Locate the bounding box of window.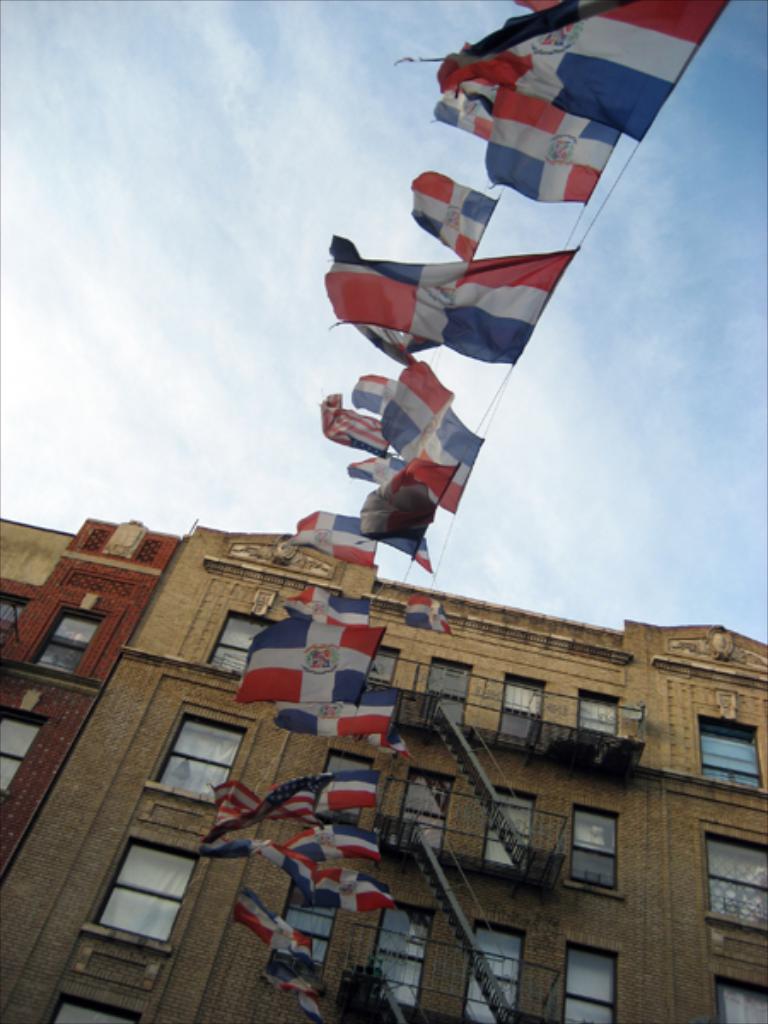
Bounding box: 261, 884, 340, 966.
